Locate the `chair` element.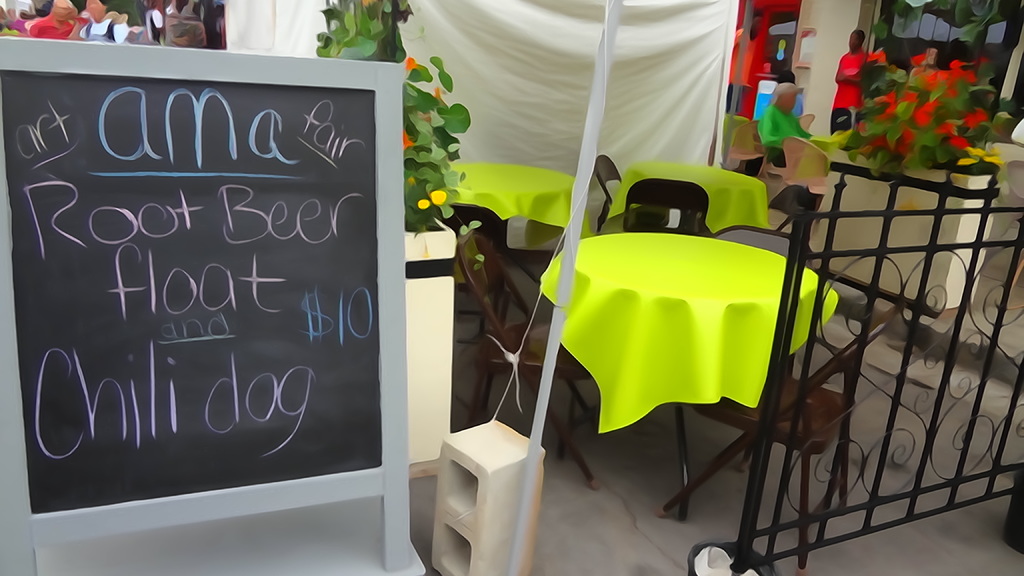
Element bbox: 449,198,566,422.
